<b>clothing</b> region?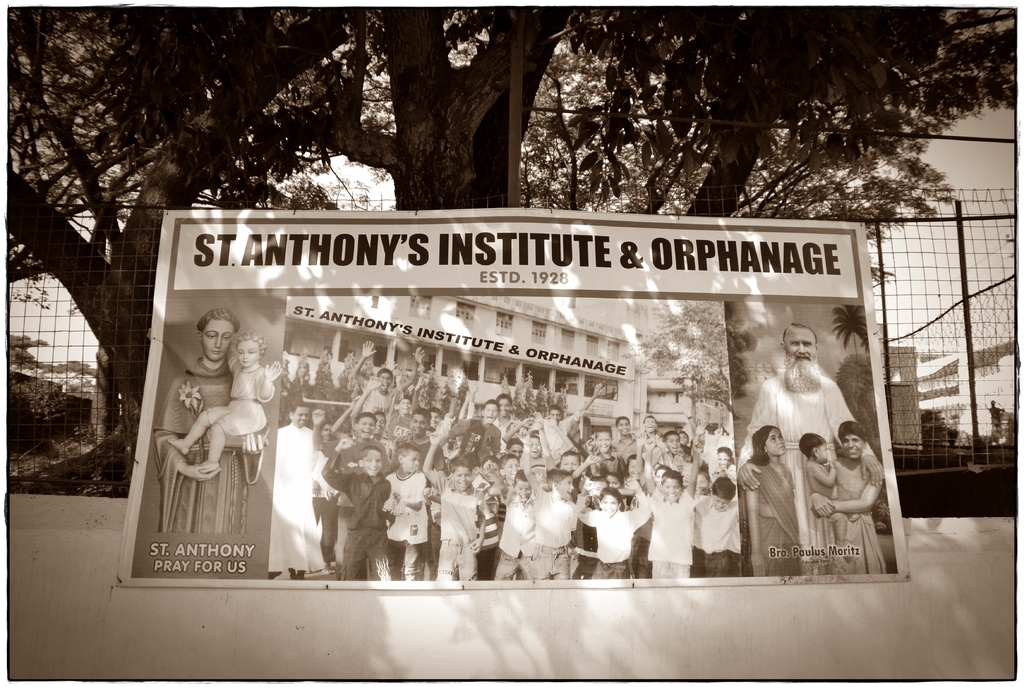
158/349/264/539
